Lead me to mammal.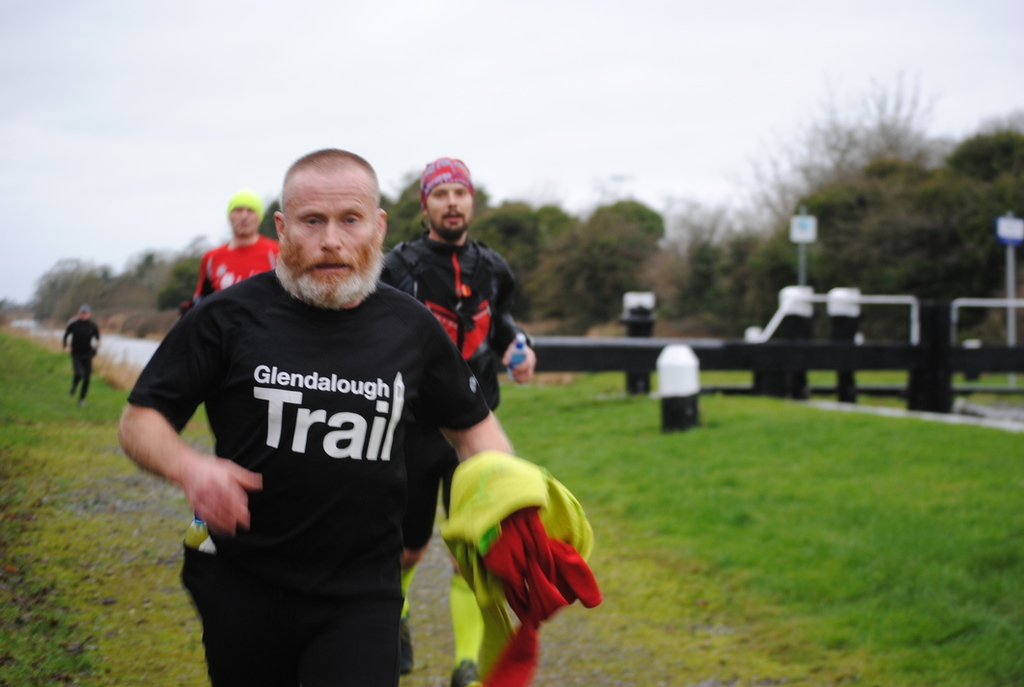
Lead to <box>376,156,542,686</box>.
